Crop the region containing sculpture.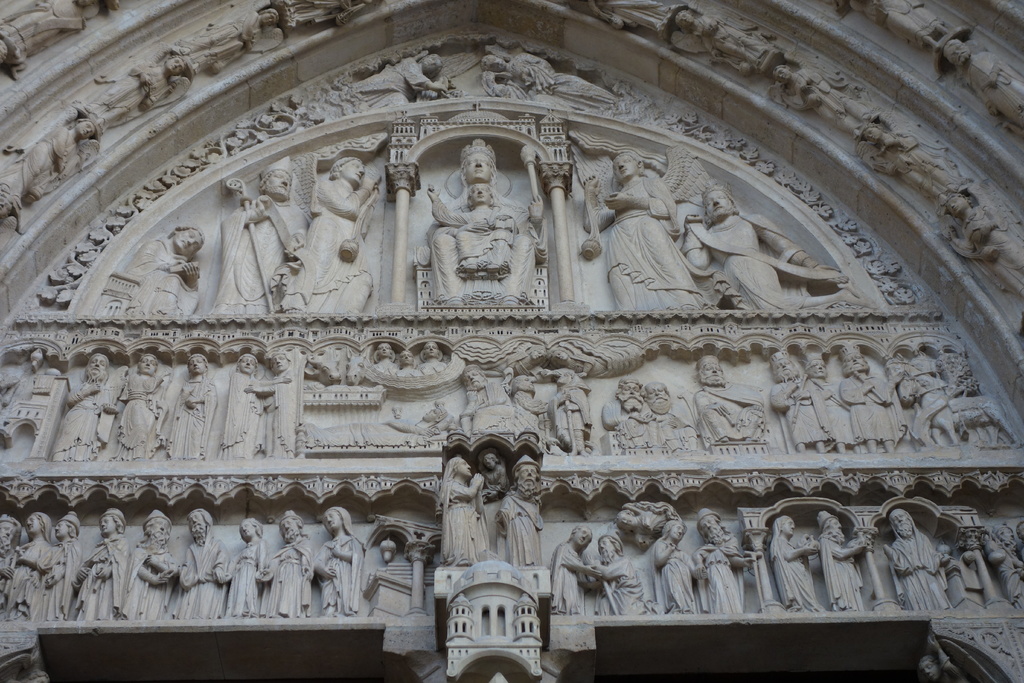
Crop region: bbox=(552, 368, 593, 453).
